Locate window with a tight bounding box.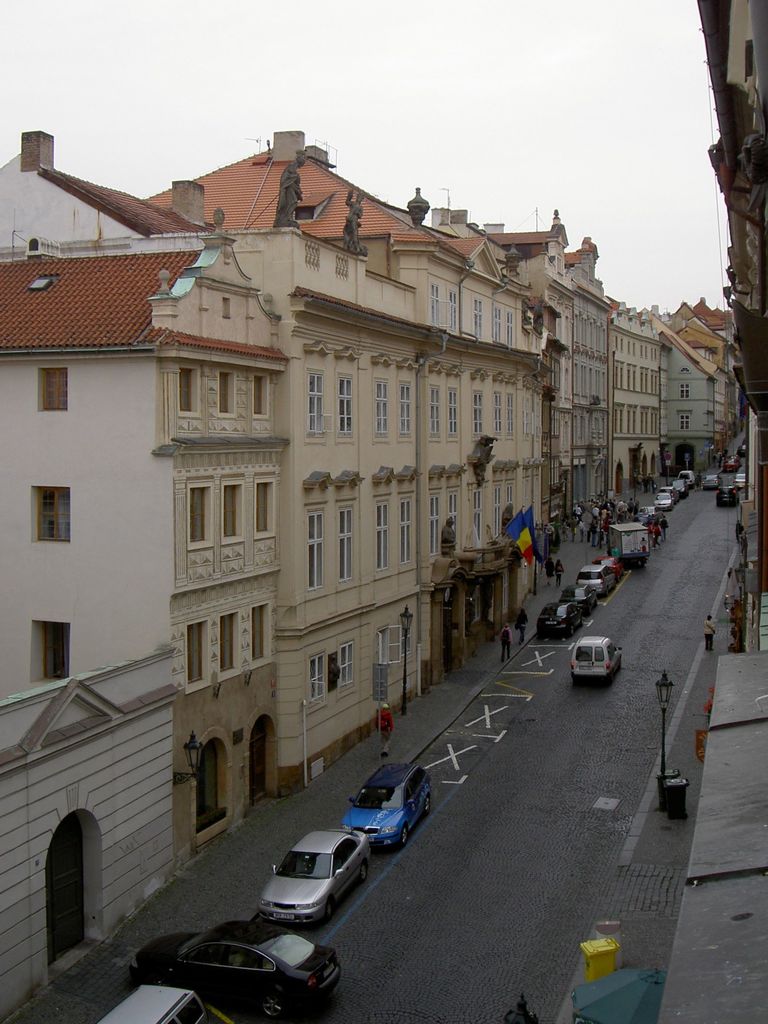
x1=31 y1=485 x2=68 y2=543.
